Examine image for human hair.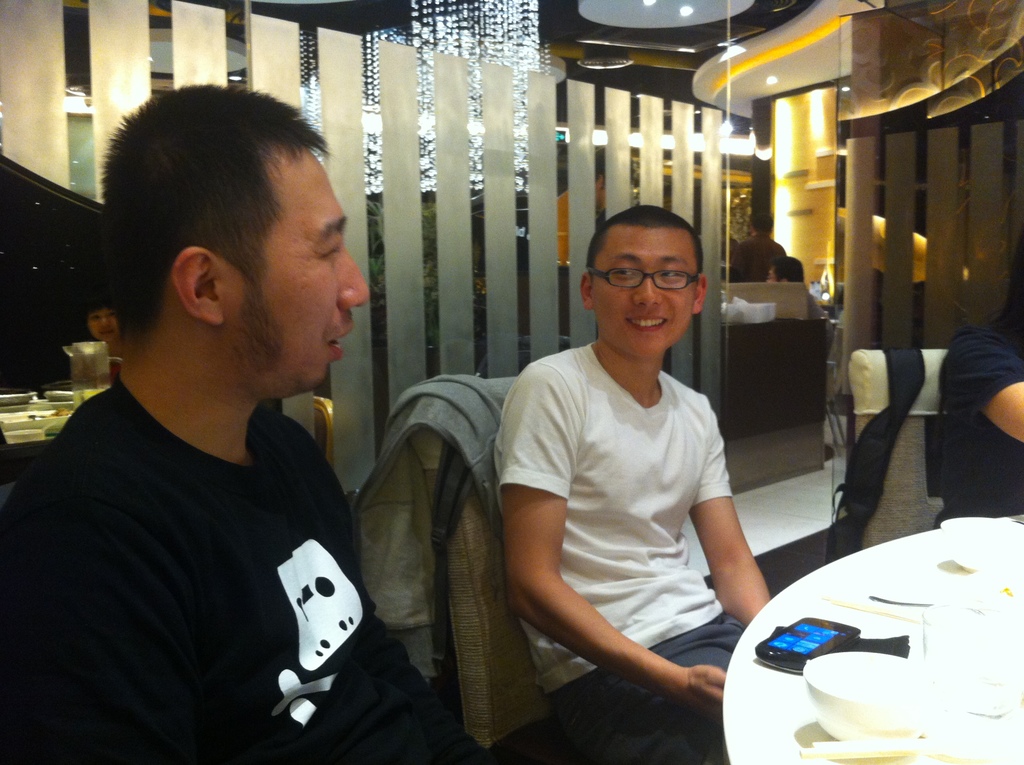
Examination result: (938,219,1023,346).
